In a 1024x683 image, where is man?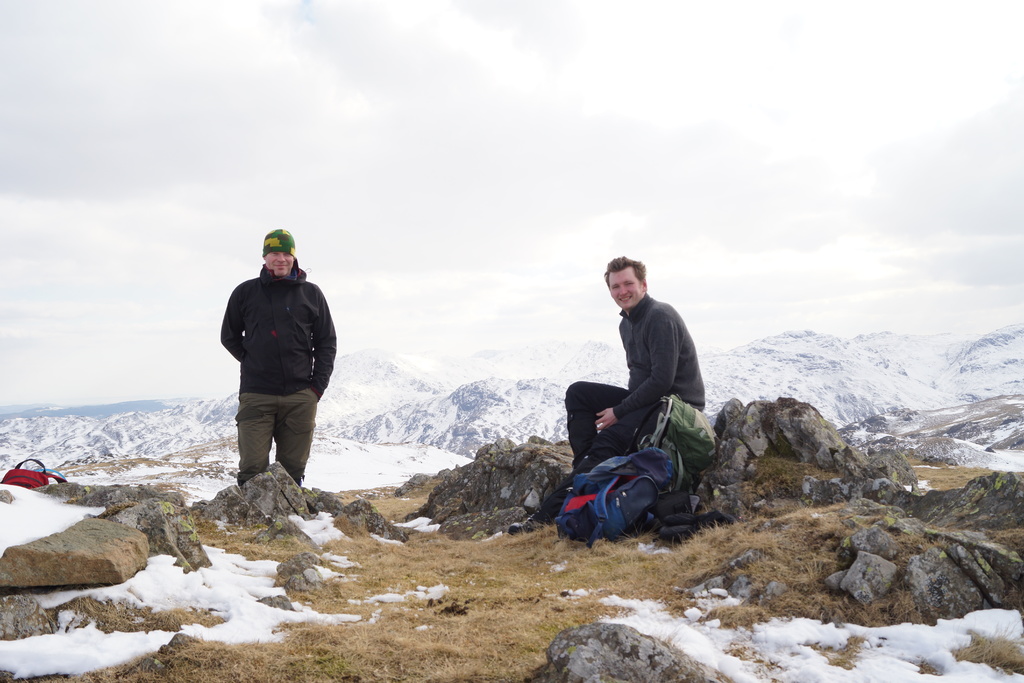
<bbox>557, 263, 717, 547</bbox>.
